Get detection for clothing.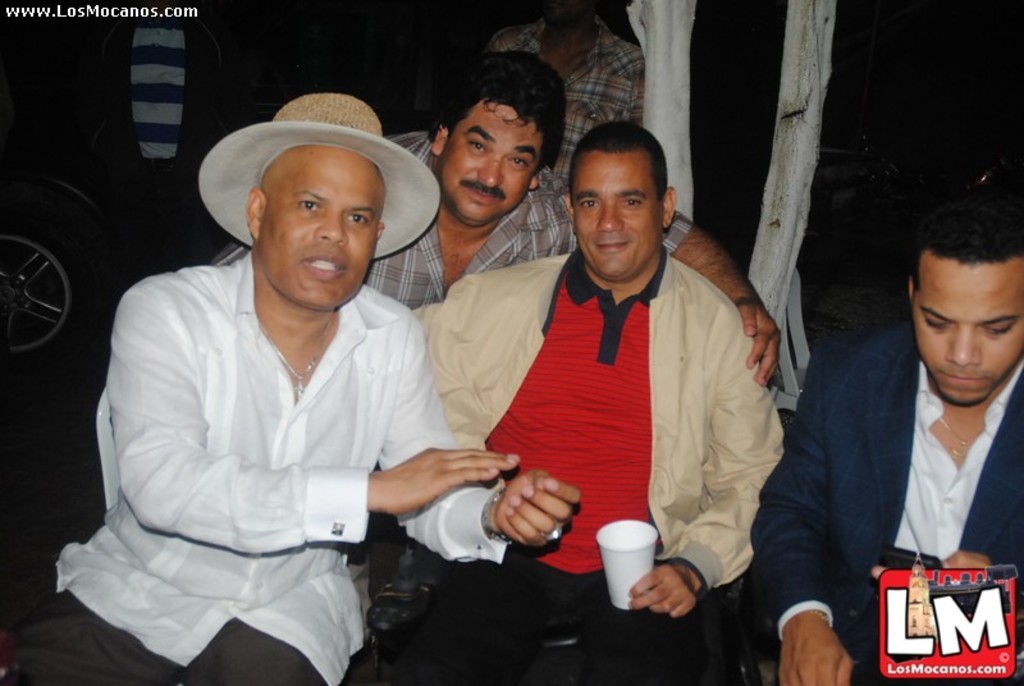
Detection: 426 246 788 685.
